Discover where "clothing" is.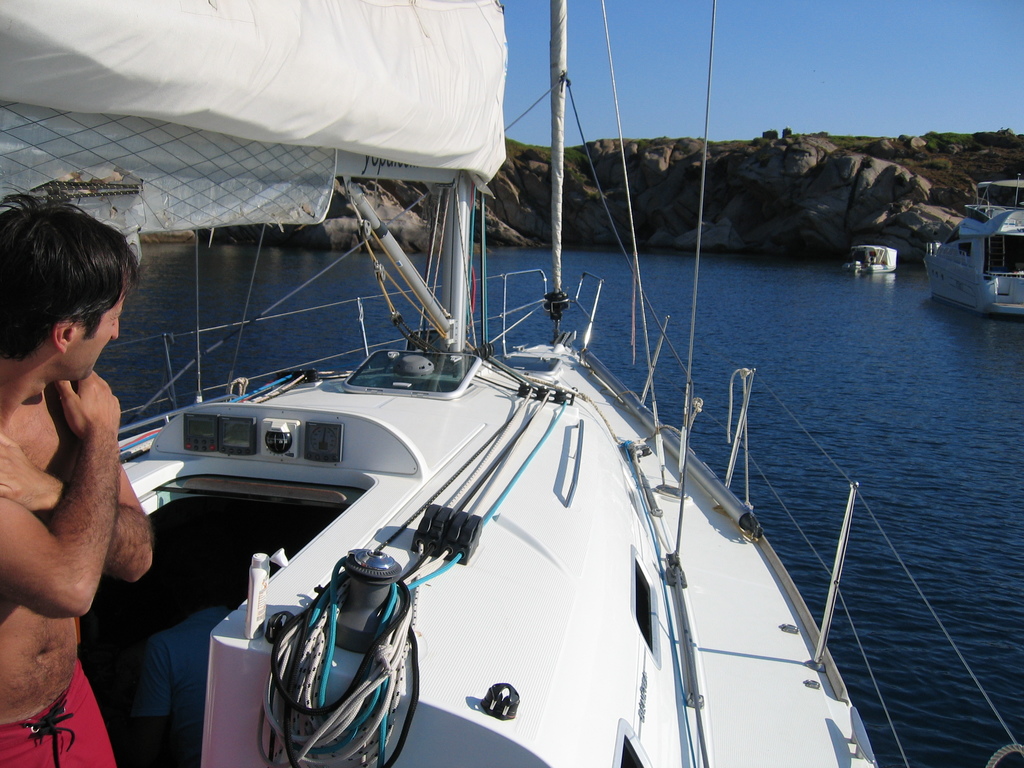
Discovered at (0,655,118,767).
